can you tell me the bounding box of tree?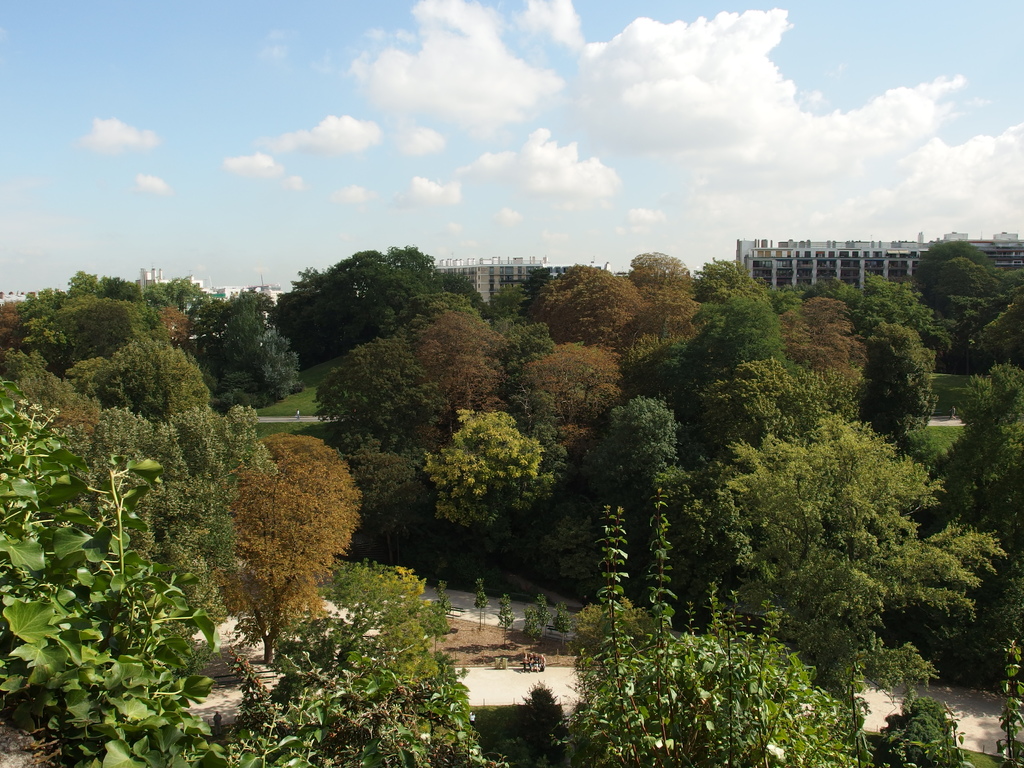
BBox(997, 269, 1023, 299).
